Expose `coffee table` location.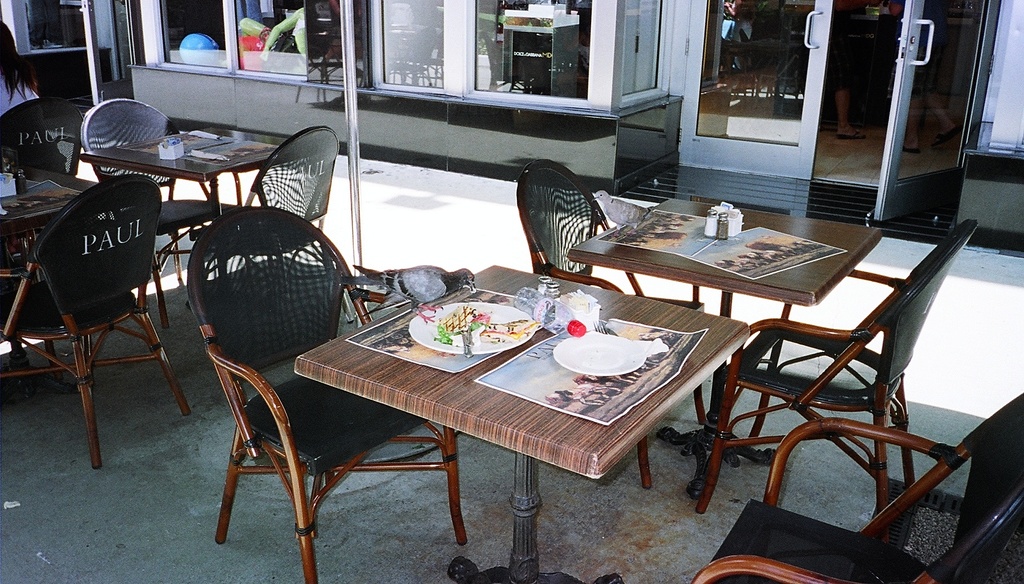
Exposed at (left=564, top=199, right=884, bottom=494).
